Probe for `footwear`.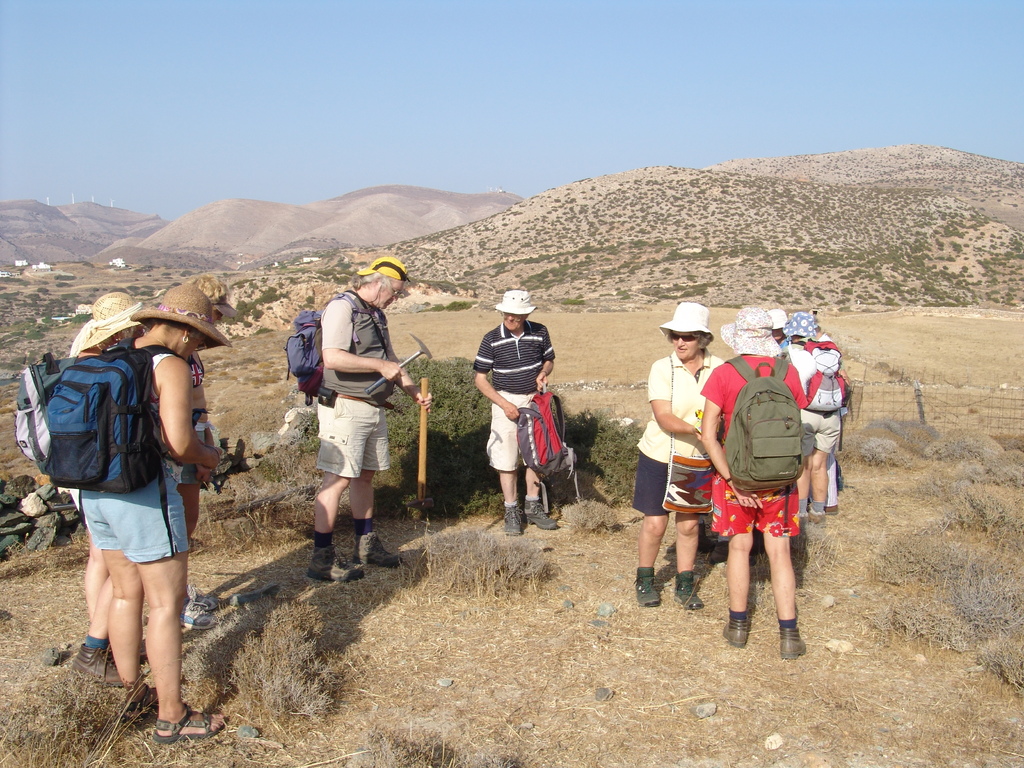
Probe result: (70, 643, 132, 683).
